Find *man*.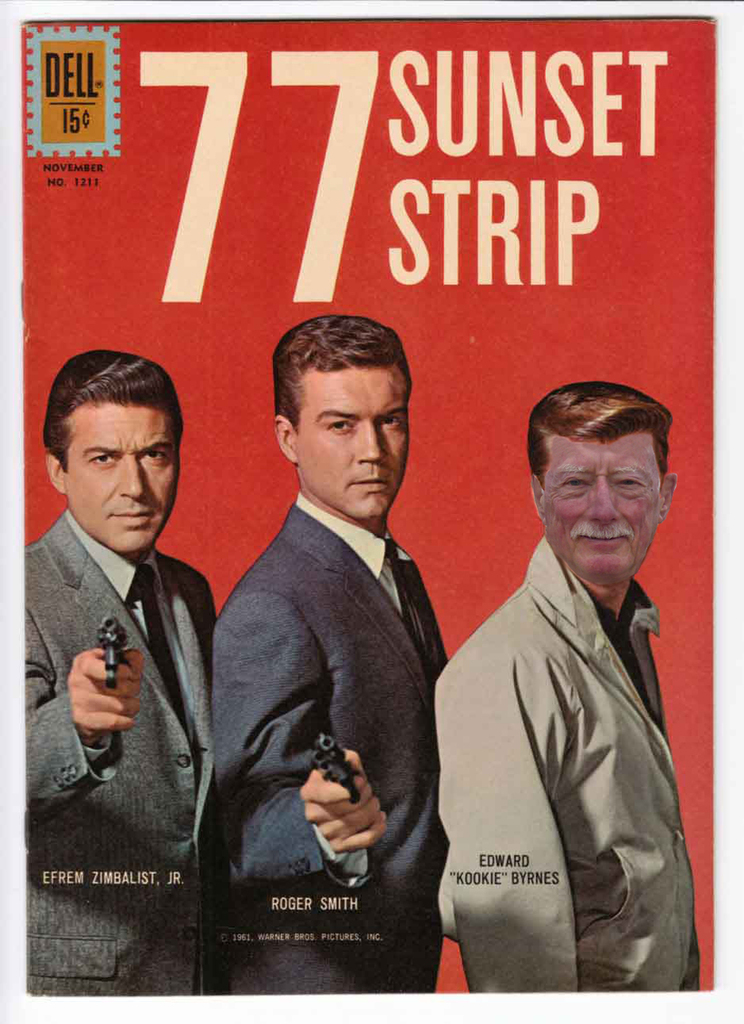
pyautogui.locateOnScreen(20, 350, 220, 996).
